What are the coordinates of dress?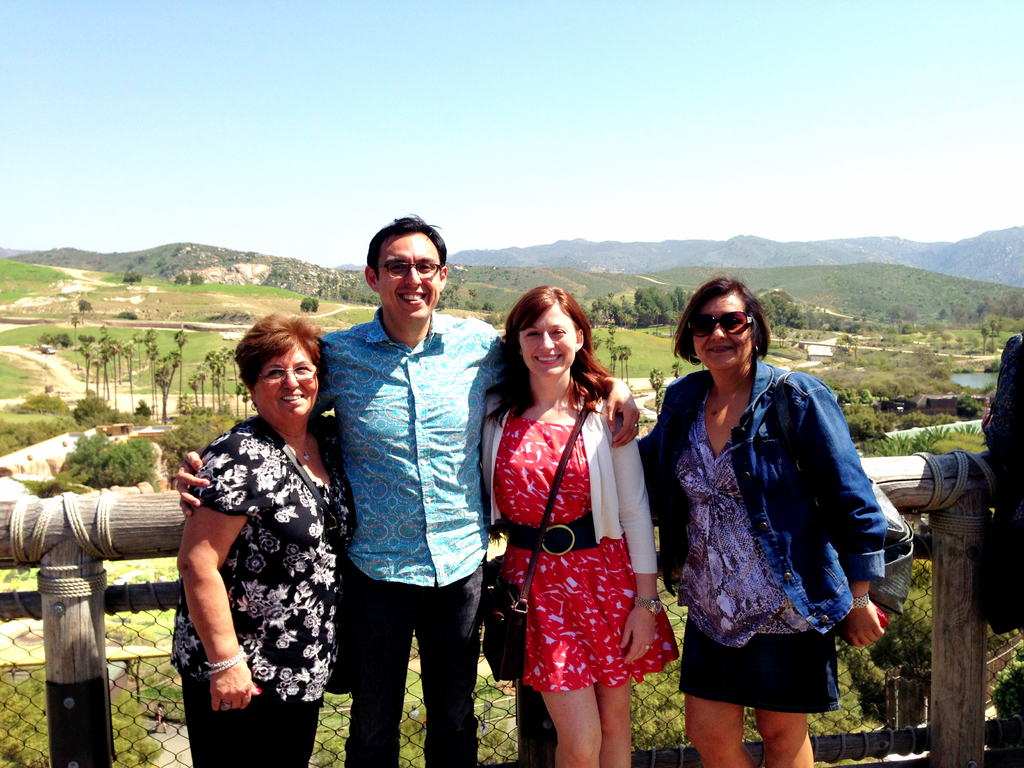
(493, 415, 683, 695).
